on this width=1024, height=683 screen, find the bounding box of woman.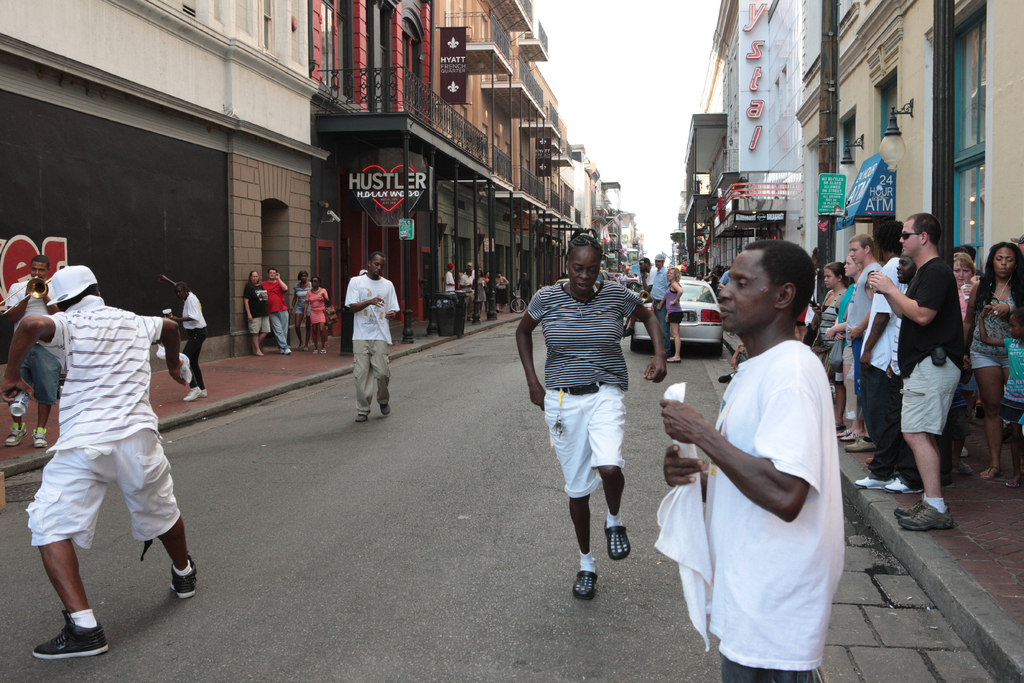
Bounding box: box(292, 270, 314, 343).
